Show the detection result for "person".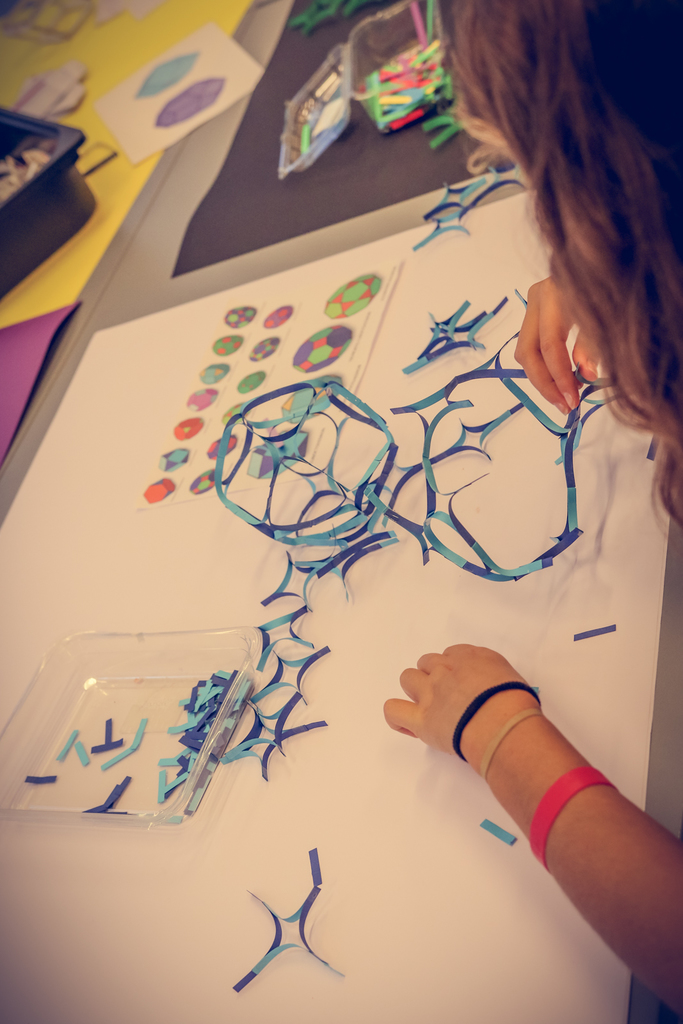
l=381, t=643, r=682, b=1014.
